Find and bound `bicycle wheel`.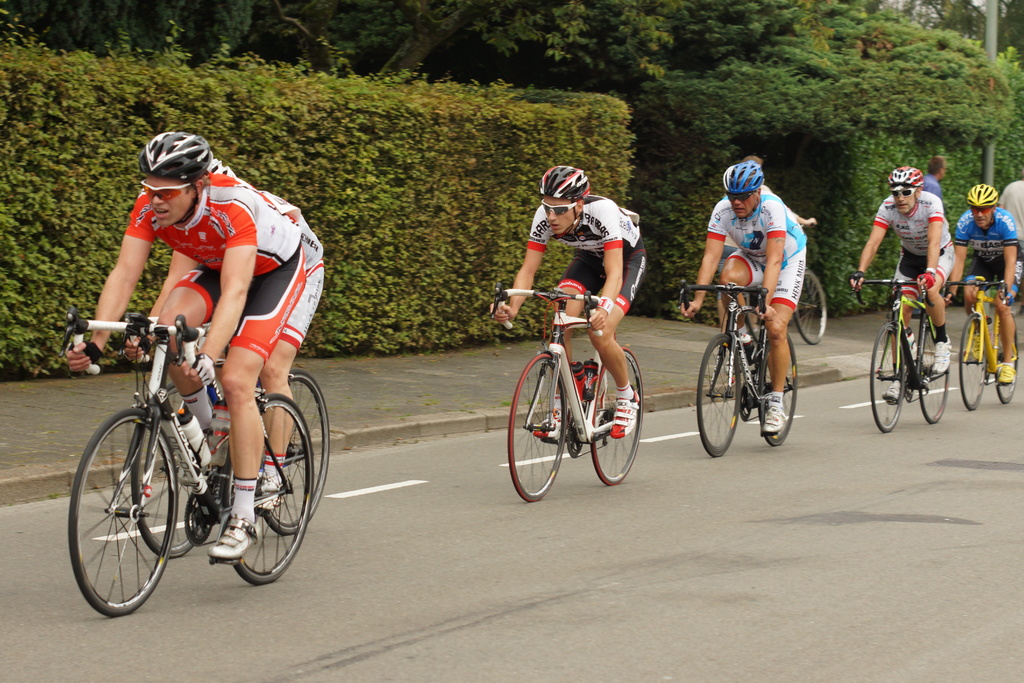
Bound: x1=990 y1=318 x2=1020 y2=404.
